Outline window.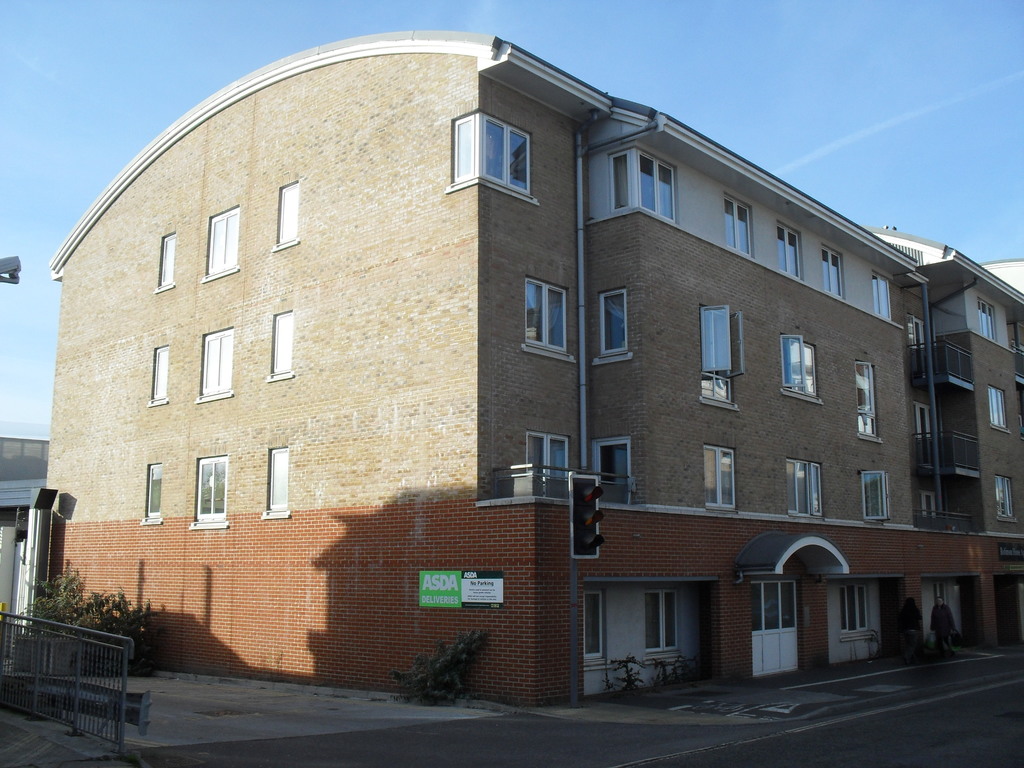
Outline: locate(854, 360, 886, 444).
